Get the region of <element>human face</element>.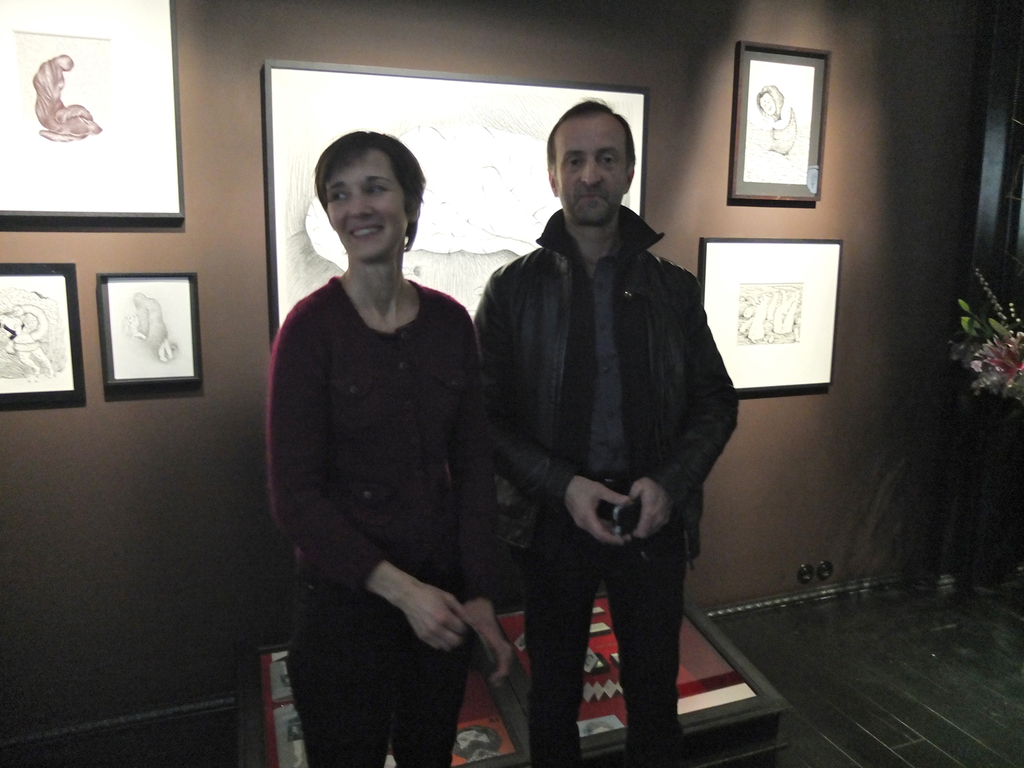
select_region(755, 92, 778, 113).
